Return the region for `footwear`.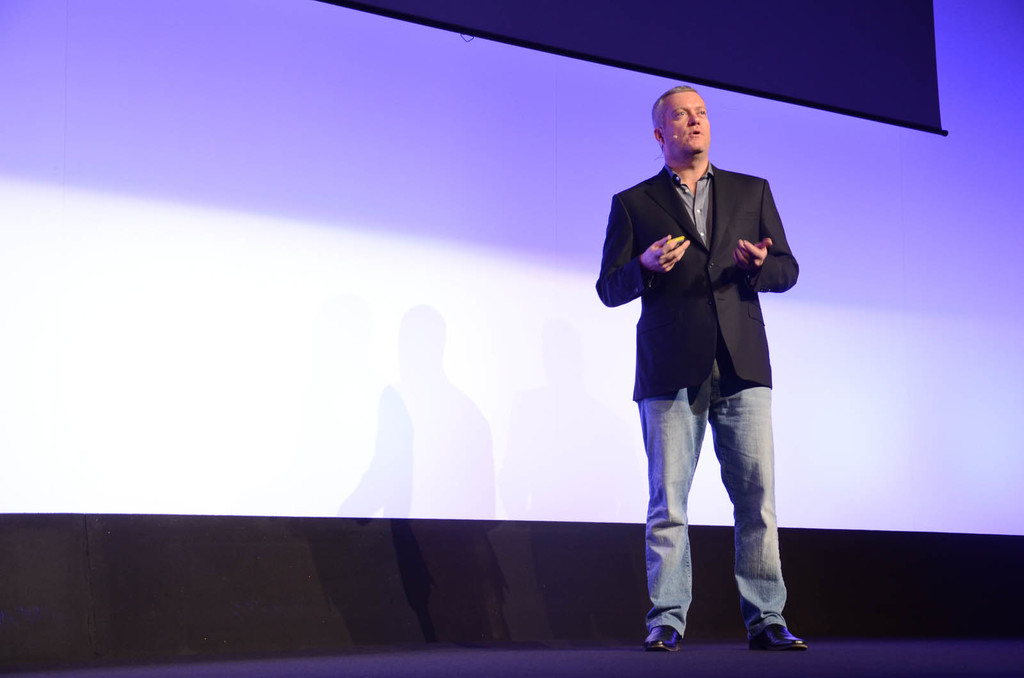
[x1=743, y1=622, x2=801, y2=654].
